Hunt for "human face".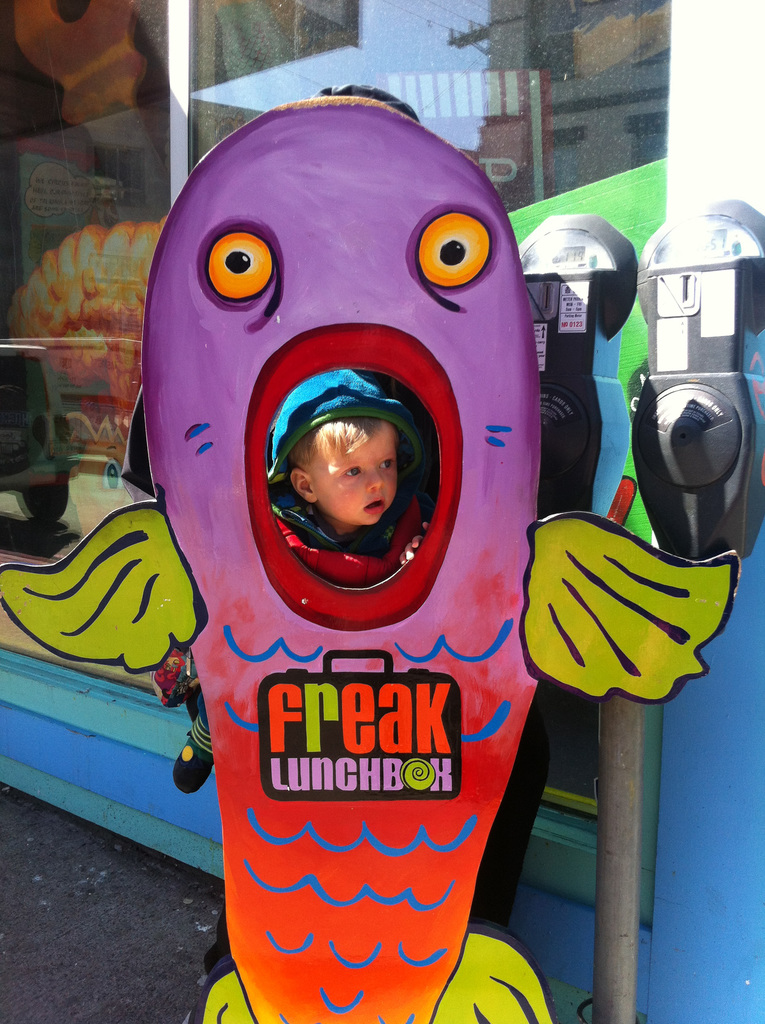
Hunted down at box=[314, 430, 398, 526].
